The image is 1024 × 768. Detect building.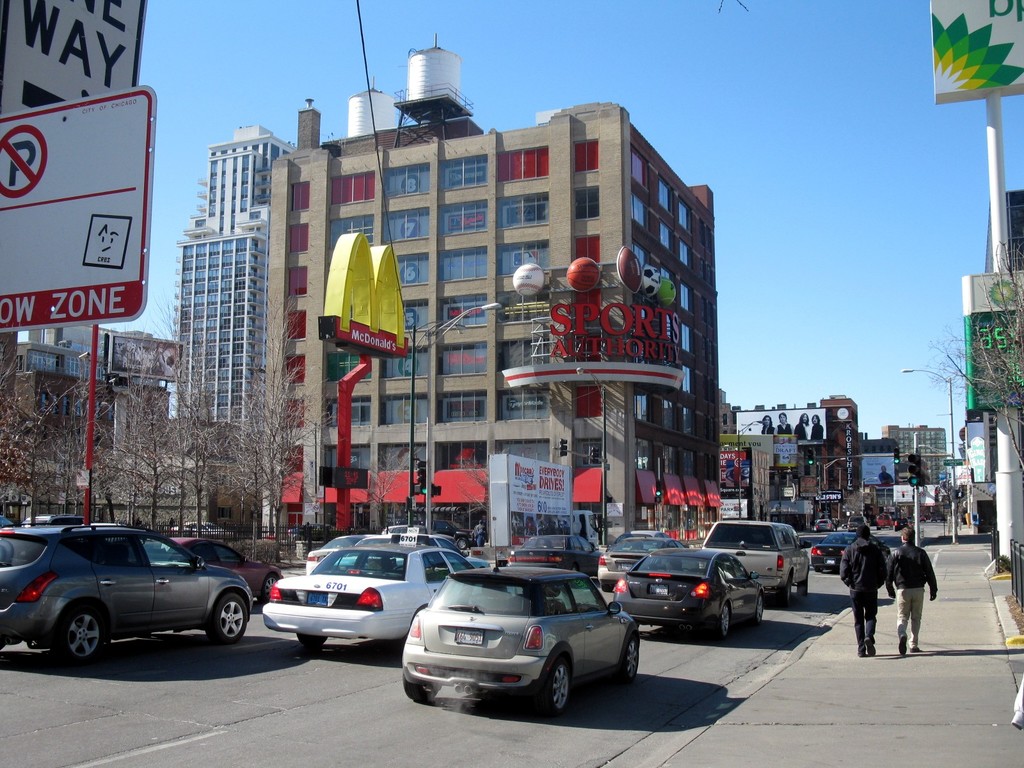
Detection: pyautogui.locateOnScreen(876, 422, 947, 494).
